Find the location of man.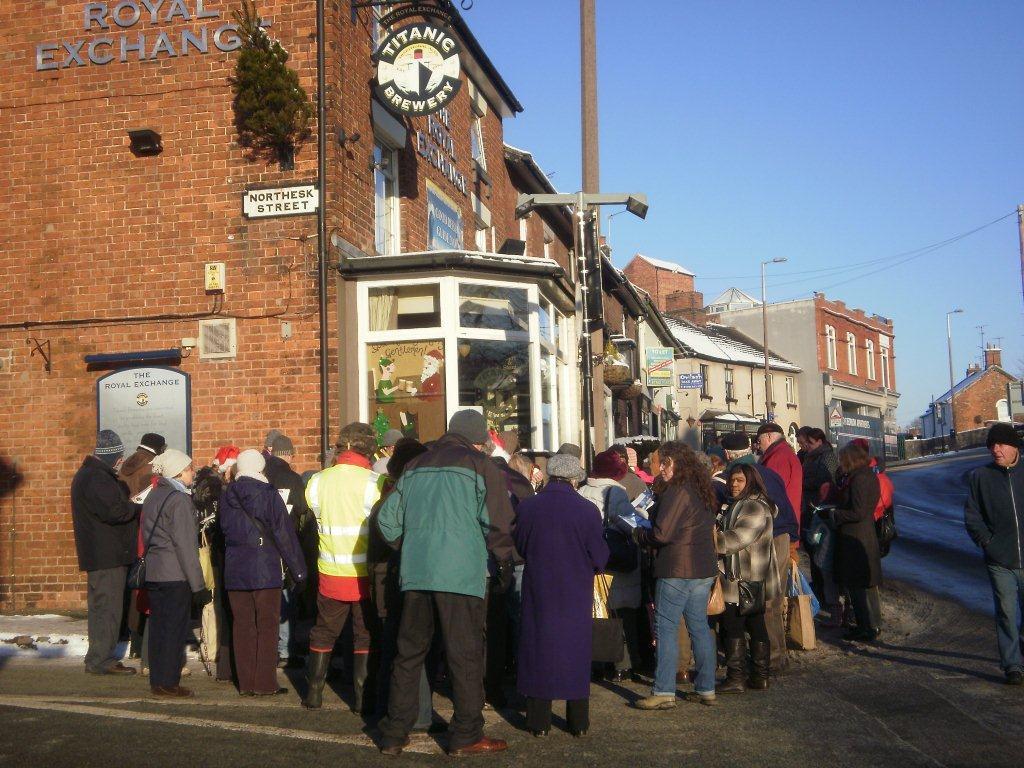
Location: bbox=[117, 430, 170, 661].
